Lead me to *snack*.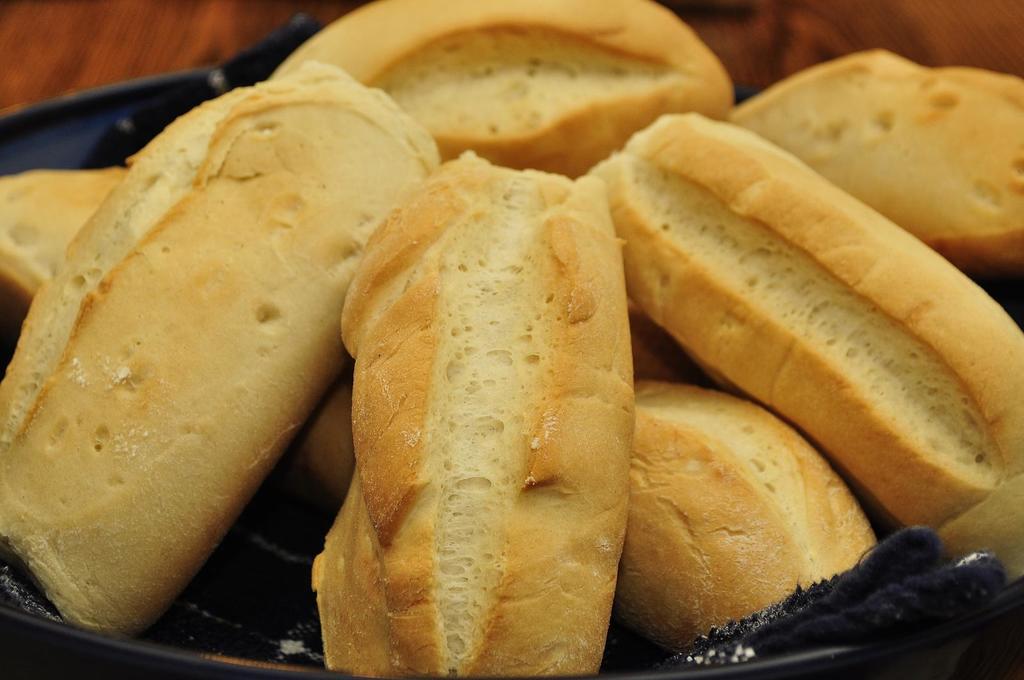
Lead to 335,145,636,676.
